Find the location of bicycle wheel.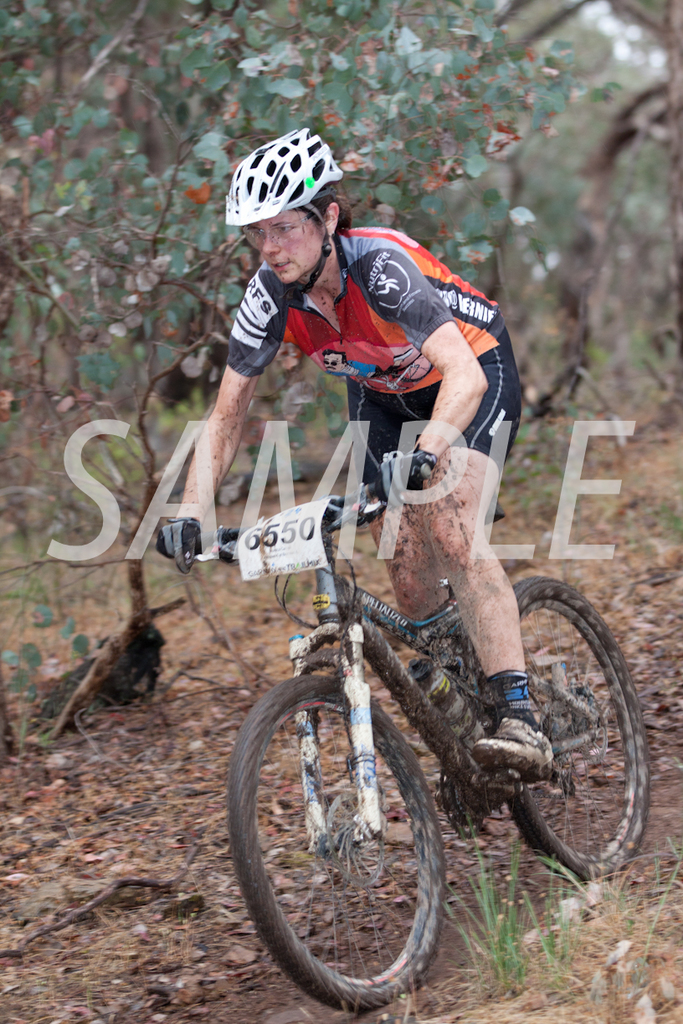
Location: (x1=465, y1=576, x2=652, y2=906).
